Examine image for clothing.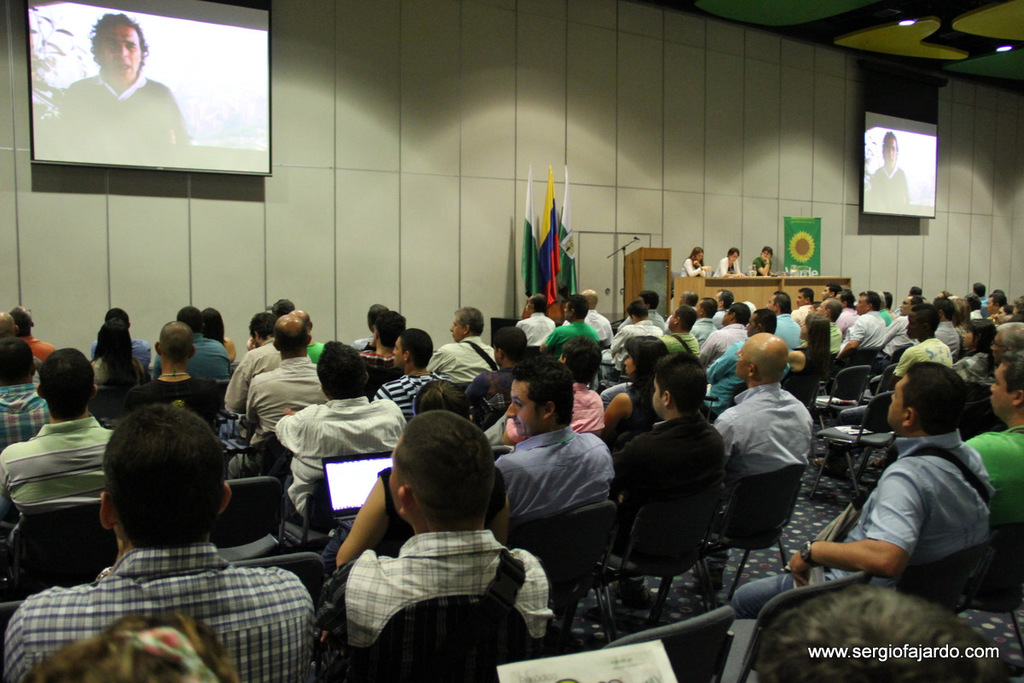
Examination result: (749,257,773,276).
